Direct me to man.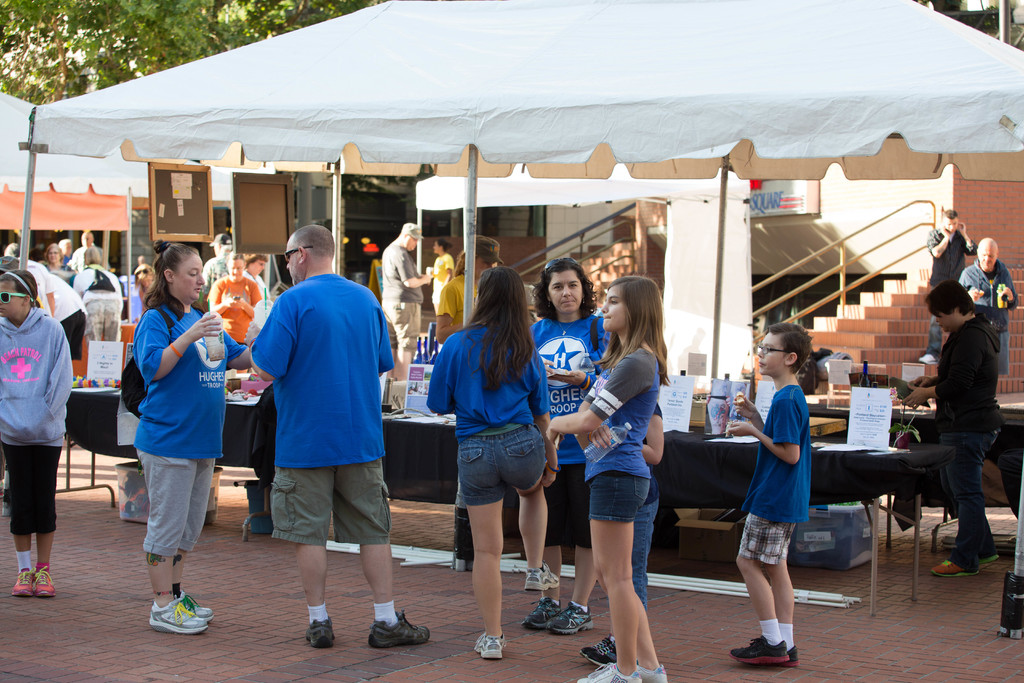
Direction: (959,240,1013,407).
